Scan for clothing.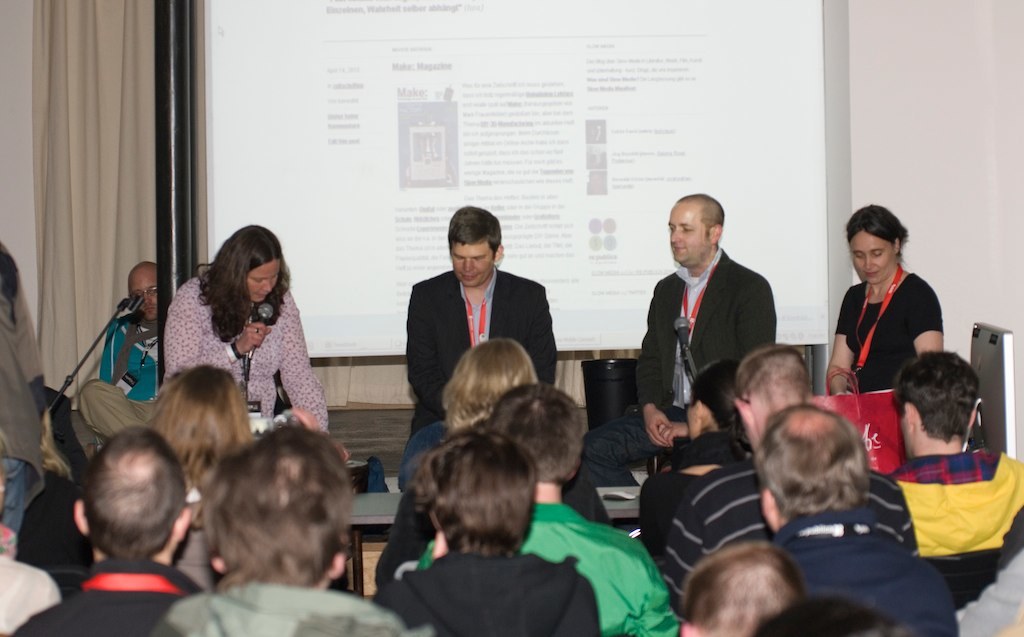
Scan result: <box>396,263,562,488</box>.
